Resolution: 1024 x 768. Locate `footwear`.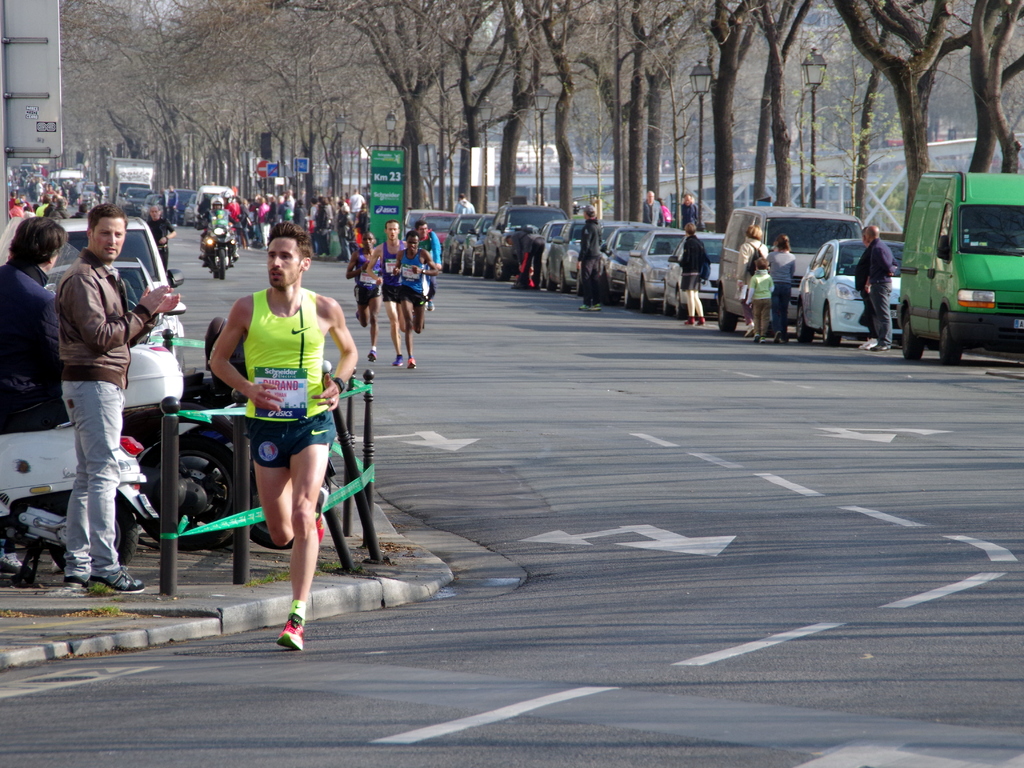
(left=595, top=304, right=601, bottom=312).
